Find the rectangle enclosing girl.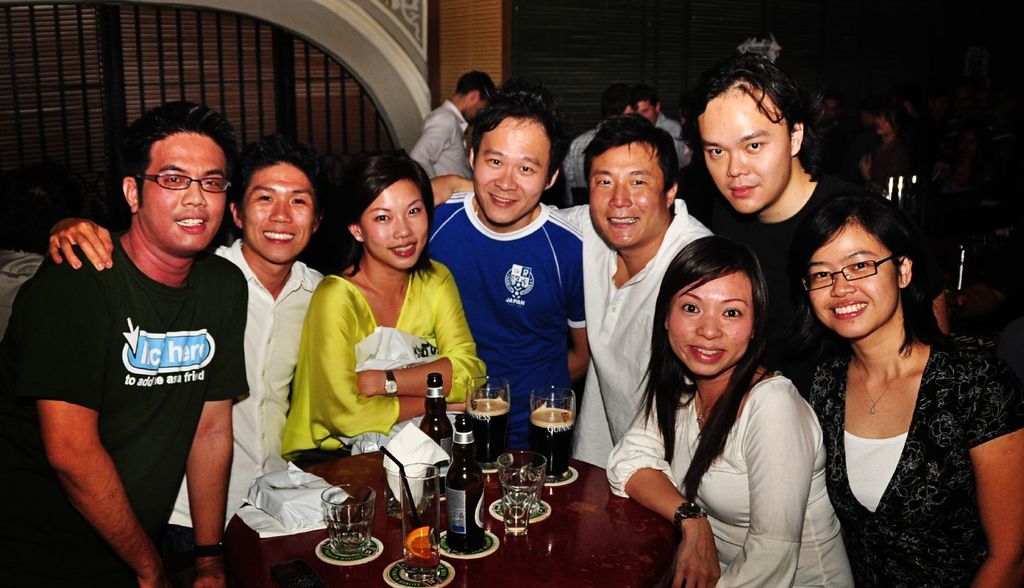
<box>261,146,492,464</box>.
